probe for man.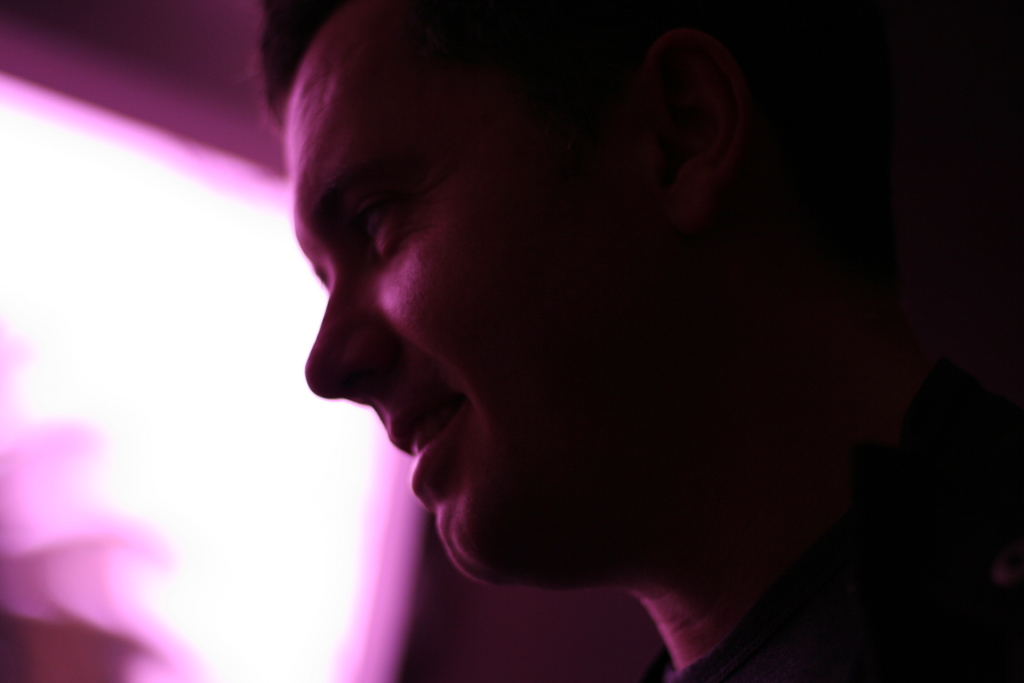
Probe result: 255:0:1023:682.
